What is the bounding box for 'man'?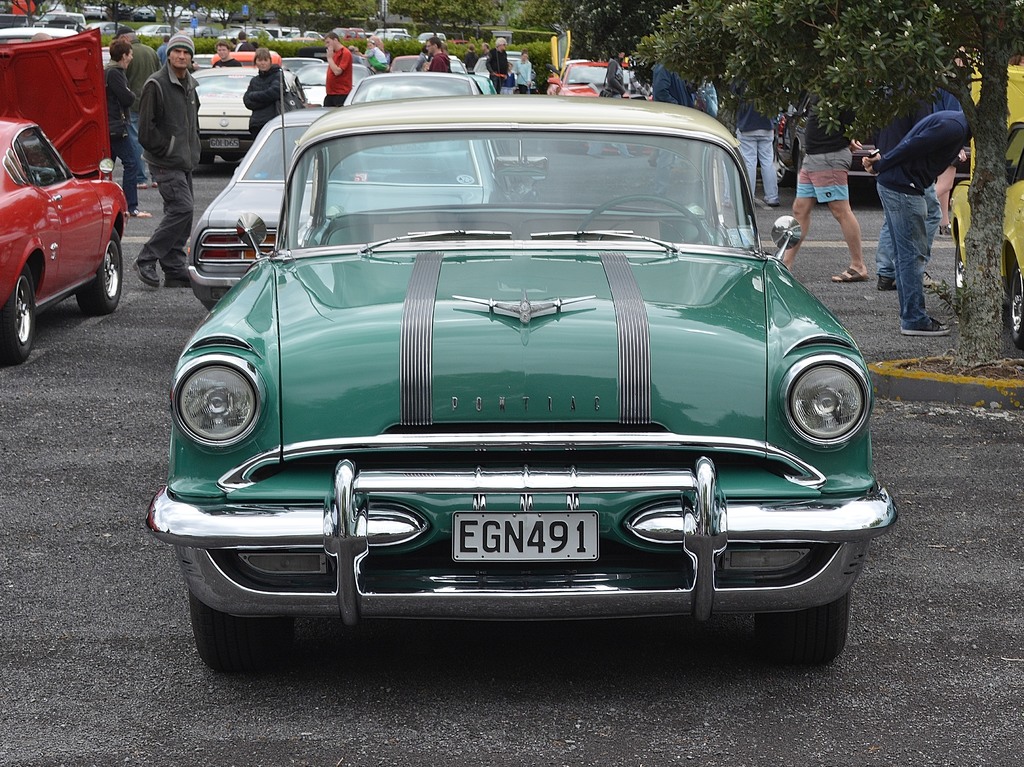
(134, 27, 186, 292).
